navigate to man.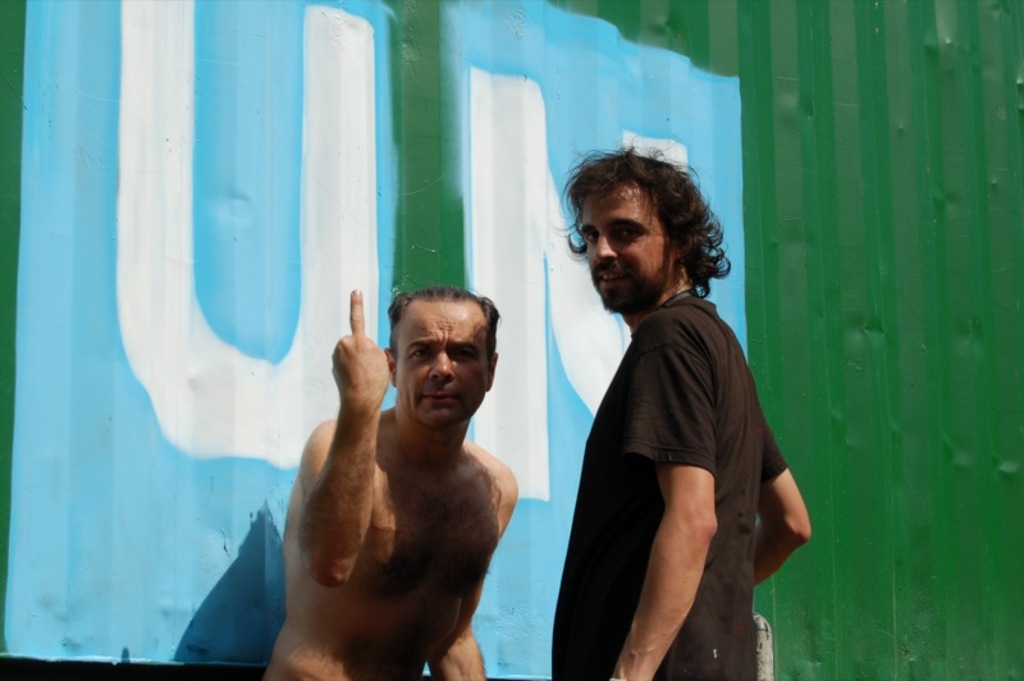
Navigation target: rect(268, 270, 549, 680).
